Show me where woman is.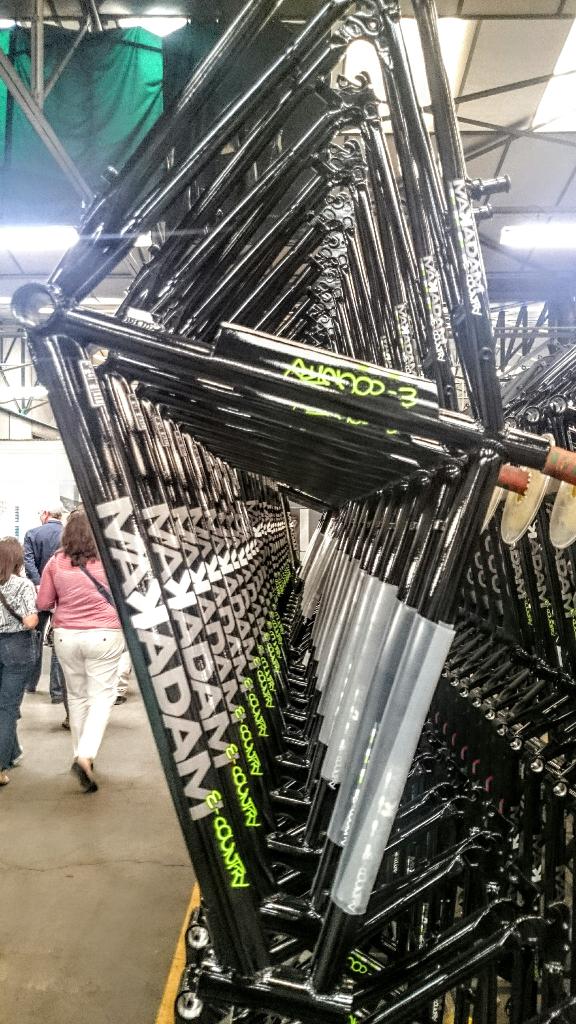
woman is at 0, 538, 46, 787.
